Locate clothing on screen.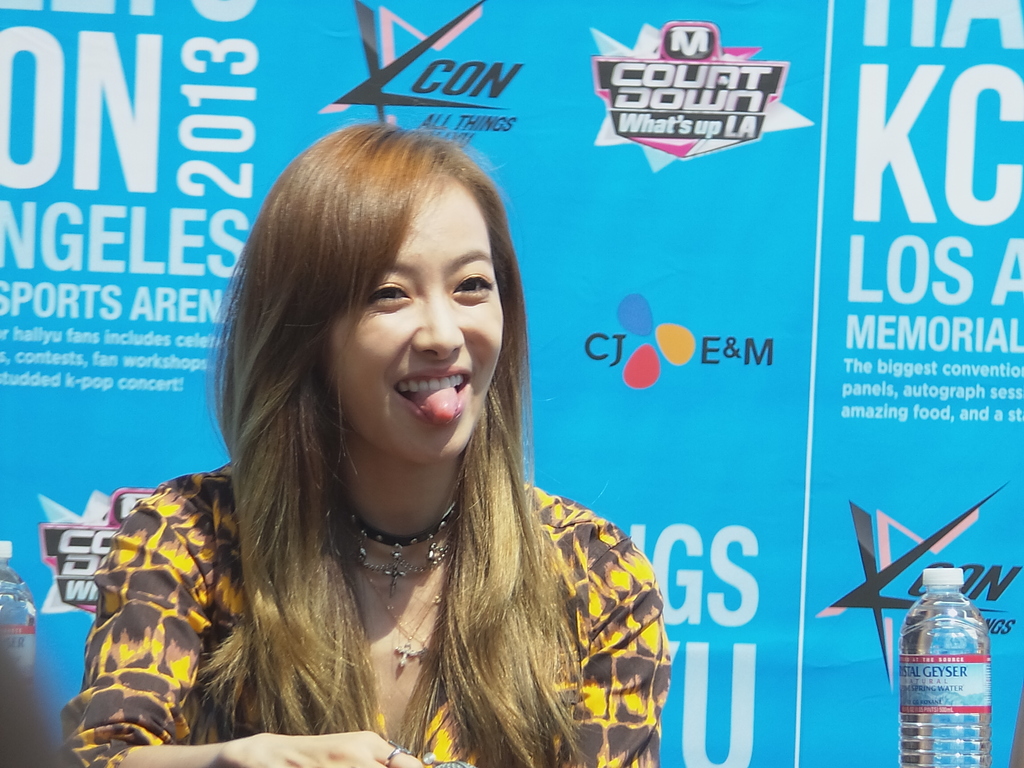
On screen at (63, 461, 671, 765).
